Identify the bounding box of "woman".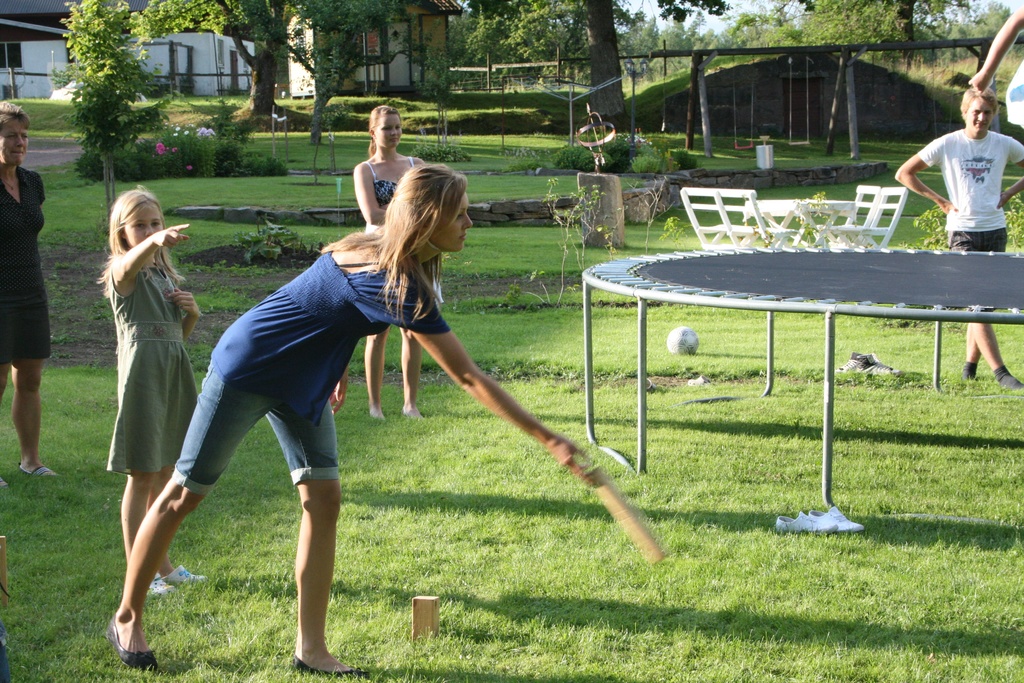
x1=349, y1=98, x2=429, y2=421.
